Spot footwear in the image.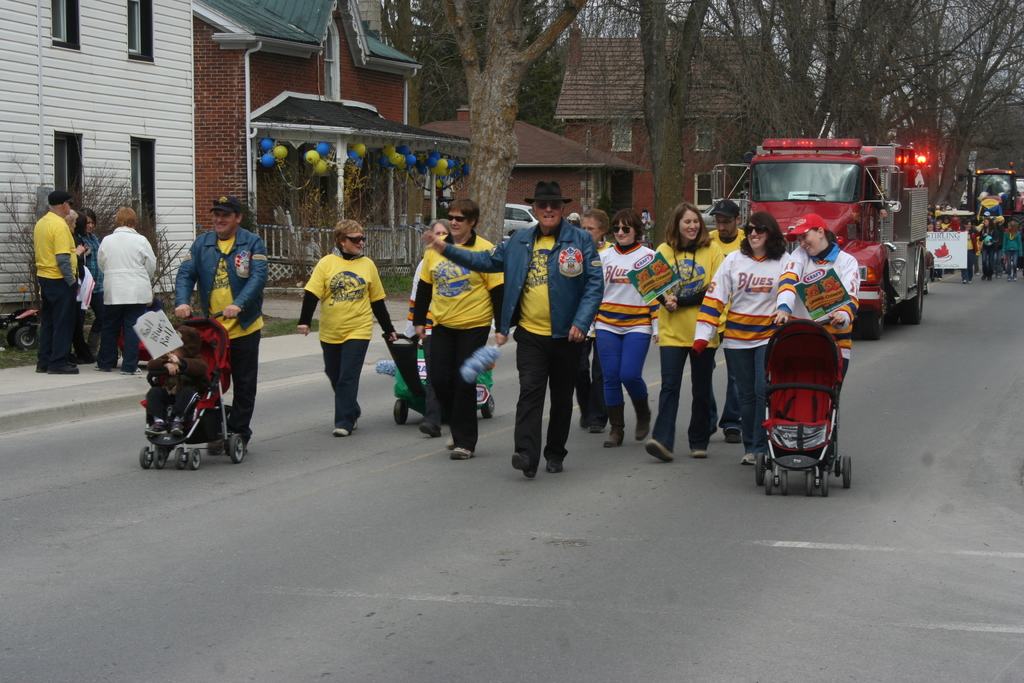
footwear found at [x1=170, y1=416, x2=182, y2=439].
